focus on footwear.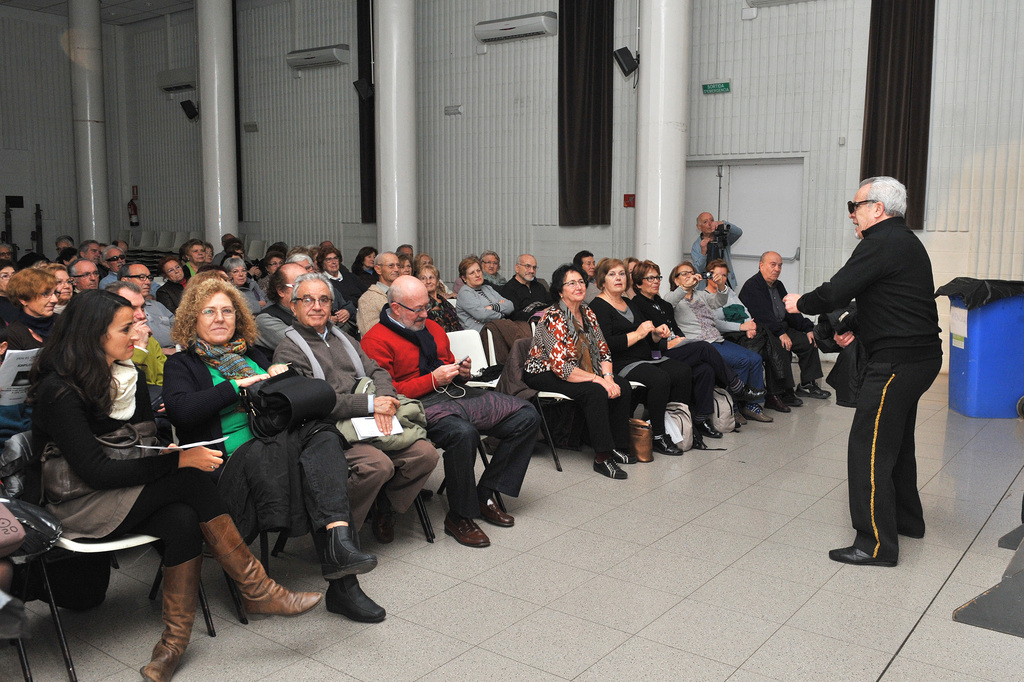
Focused at region(481, 499, 509, 530).
